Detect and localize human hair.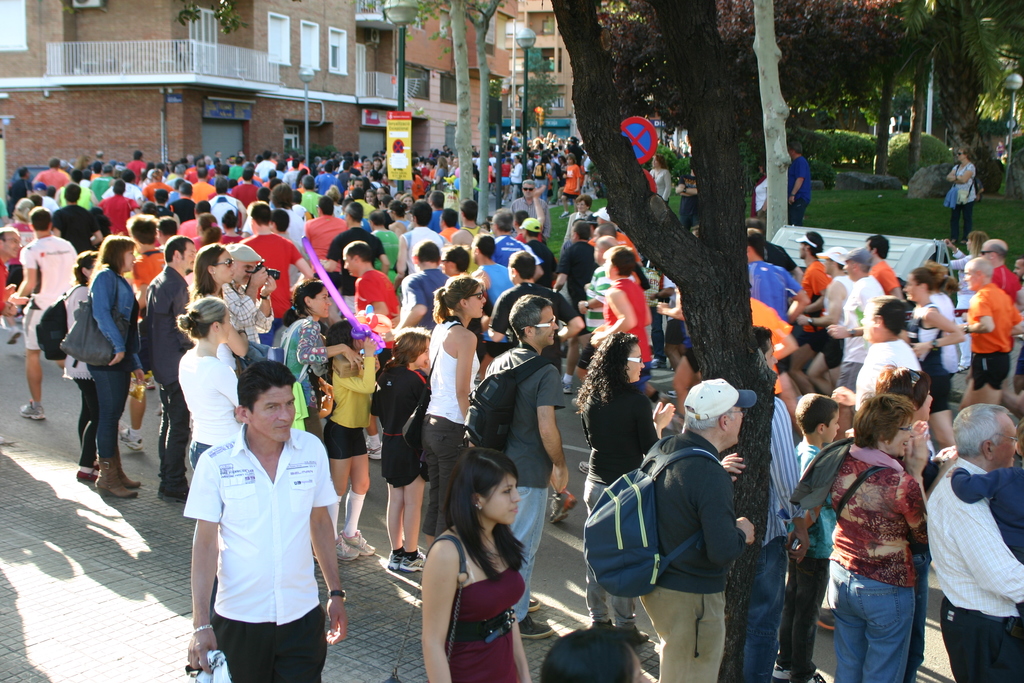
Localized at 572/329/639/416.
